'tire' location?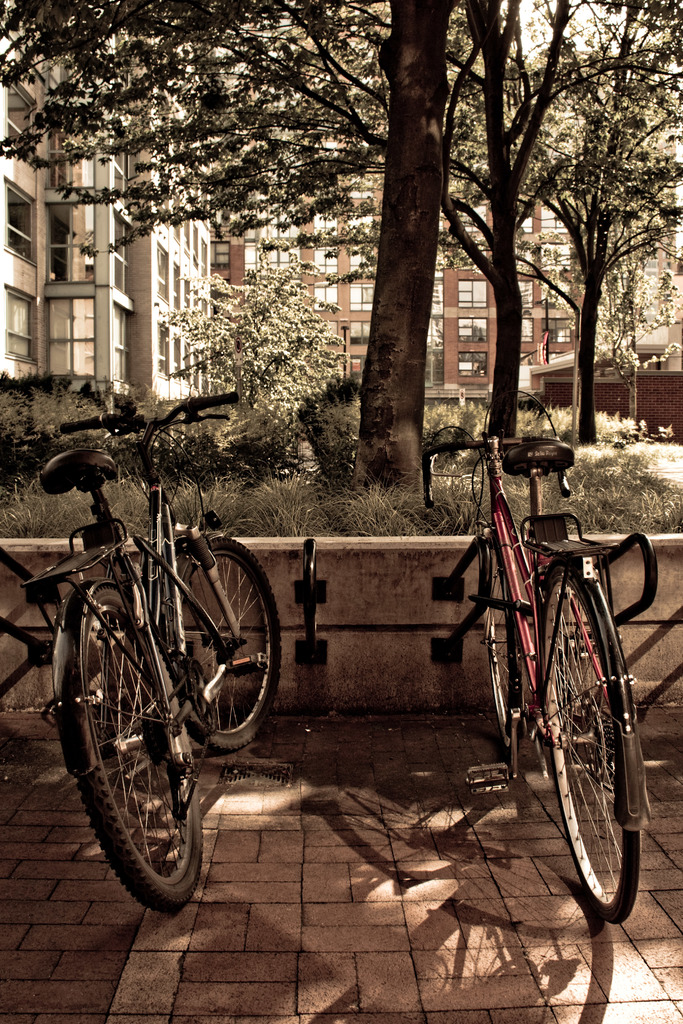
179 537 284 754
